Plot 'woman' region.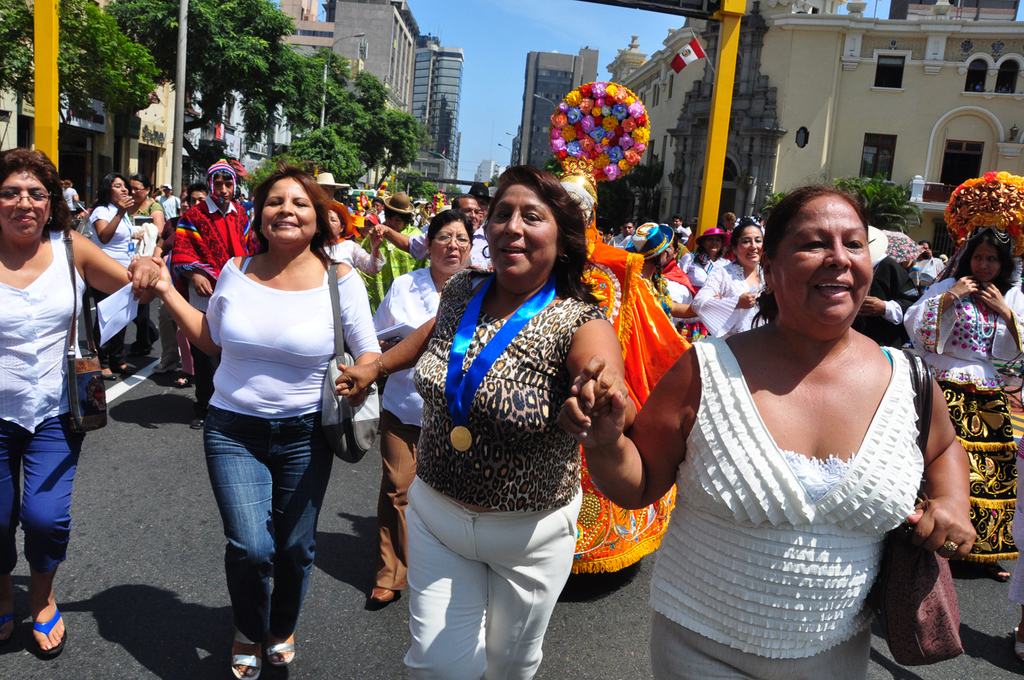
Plotted at pyautogui.locateOnScreen(905, 218, 1023, 581).
